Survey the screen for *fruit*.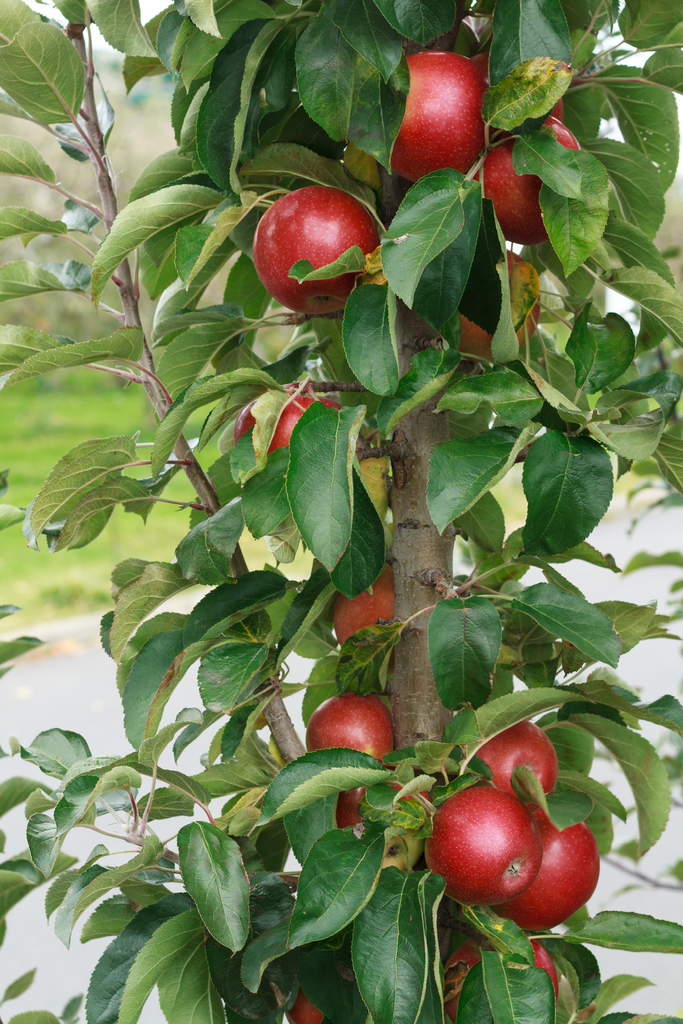
Survey found: bbox(470, 109, 588, 247).
